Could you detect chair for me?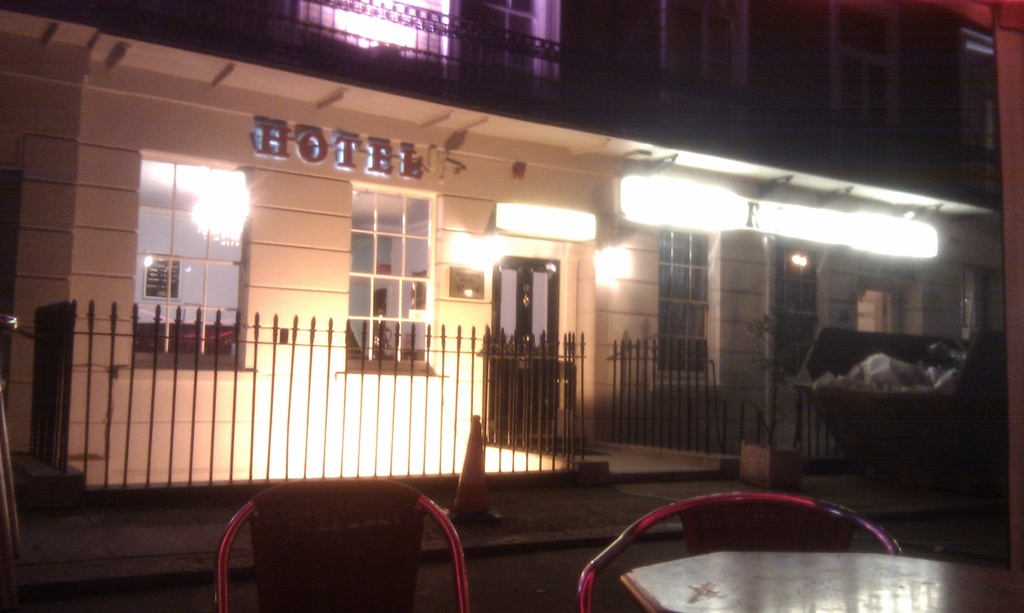
Detection result: bbox=(215, 455, 493, 612).
